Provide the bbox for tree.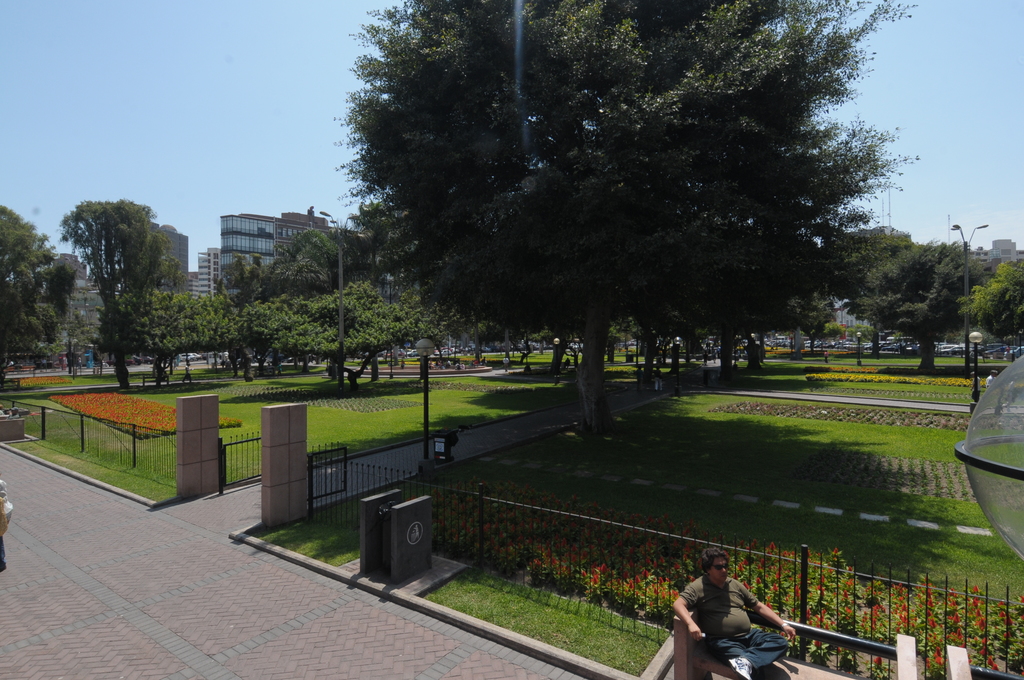
crop(938, 263, 1023, 371).
